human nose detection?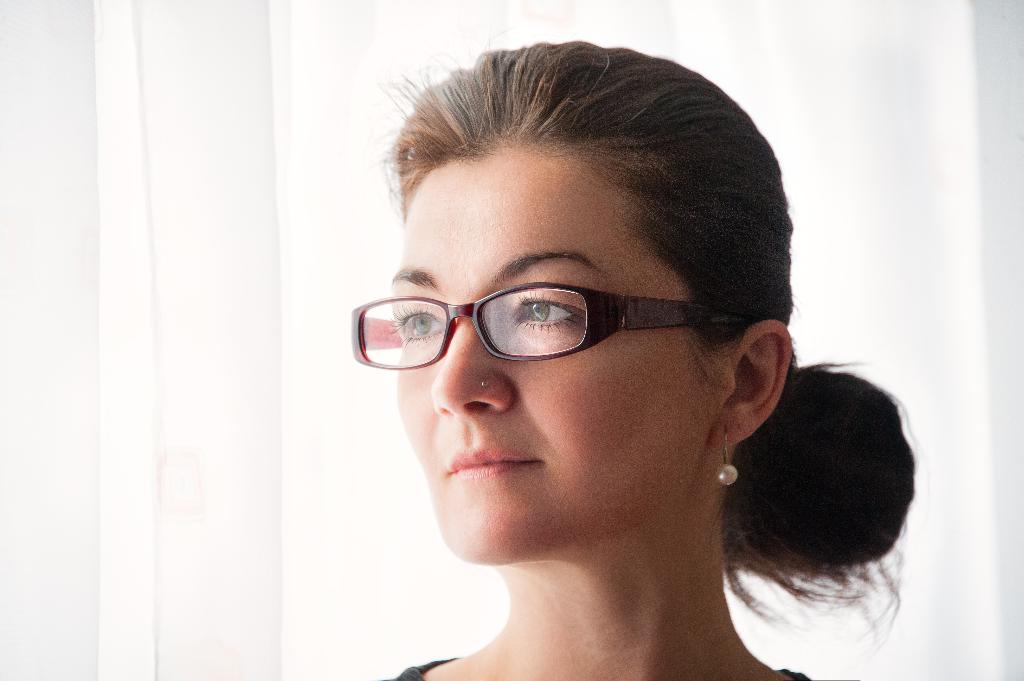
[430,314,514,419]
